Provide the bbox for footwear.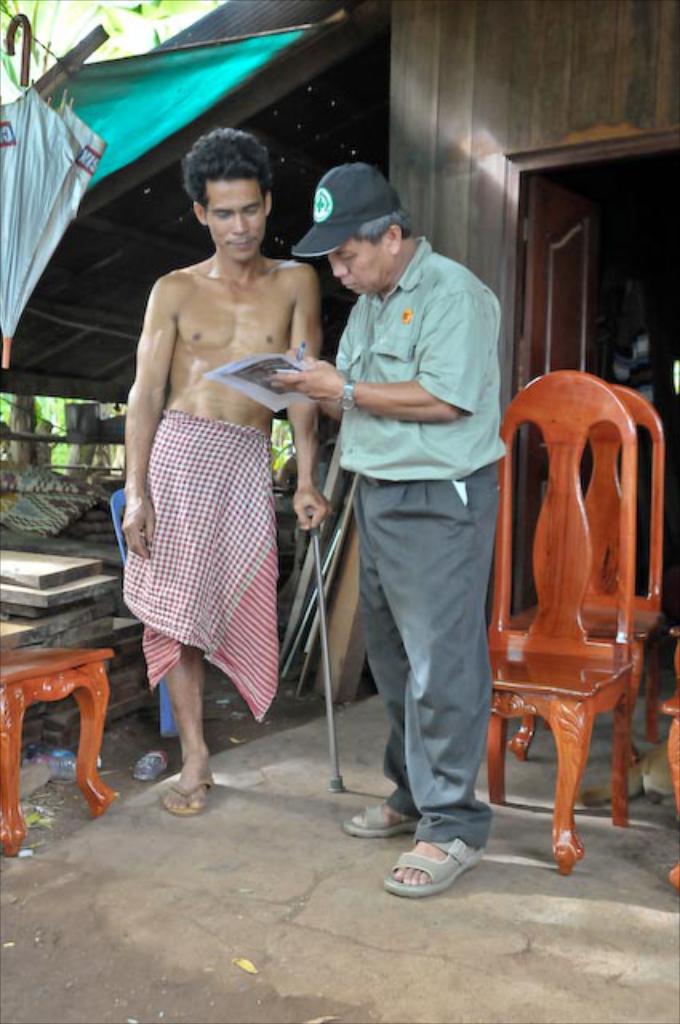
box=[165, 773, 214, 814].
